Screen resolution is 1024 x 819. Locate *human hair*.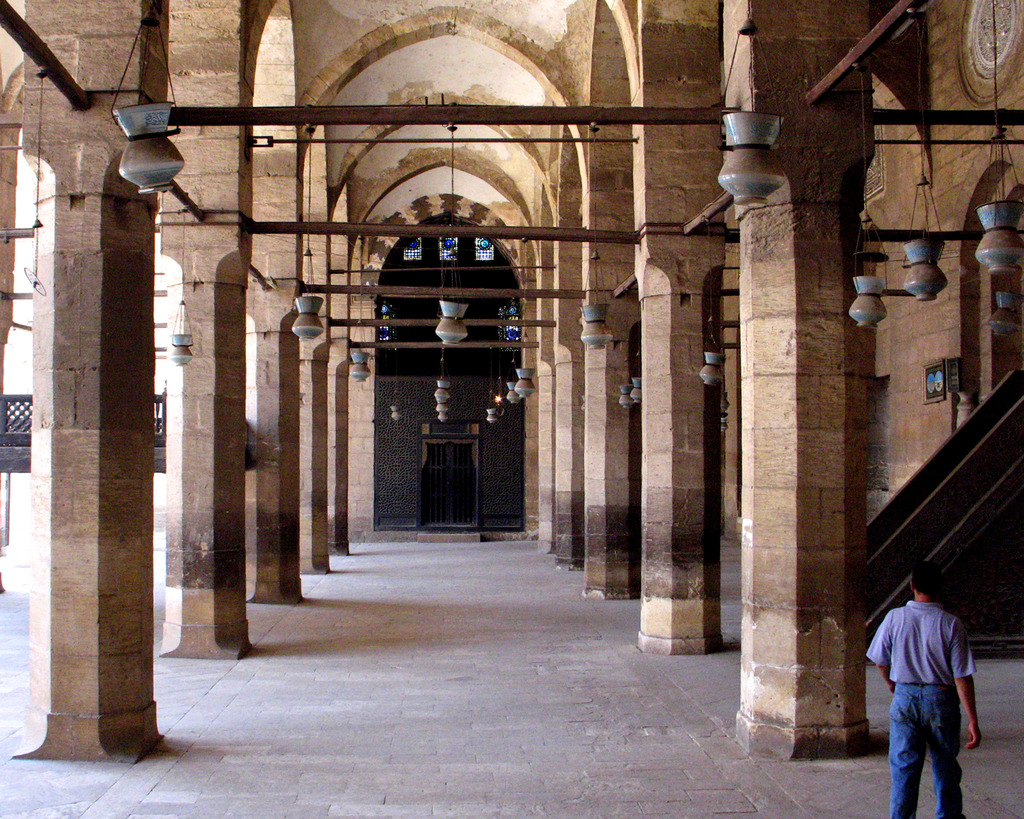
box(908, 564, 942, 595).
